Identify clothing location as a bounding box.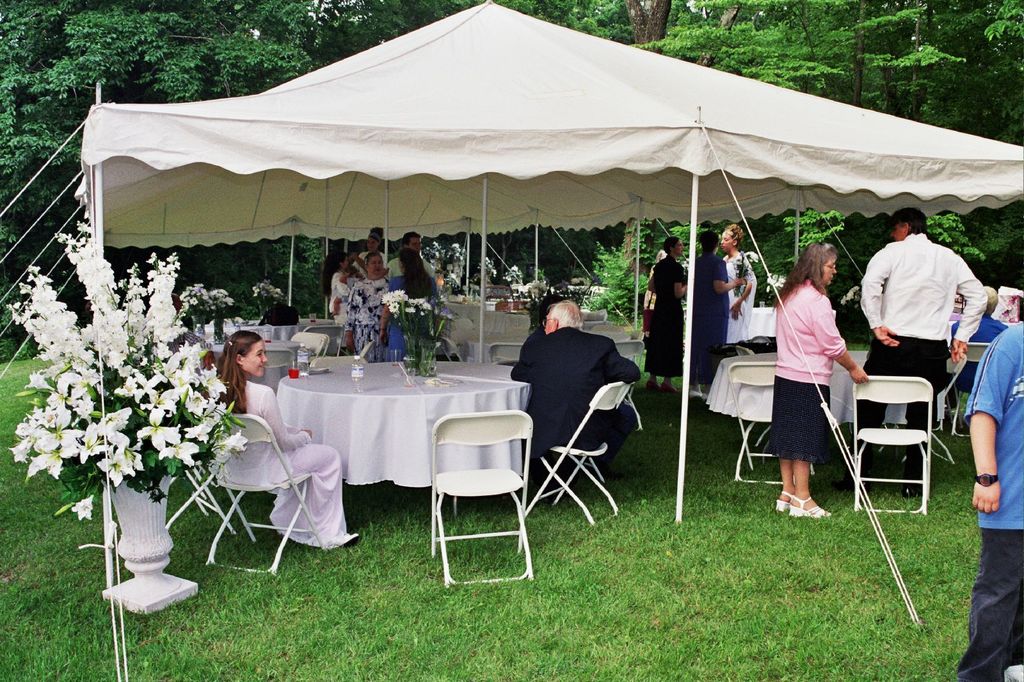
<region>960, 322, 1023, 681</region>.
